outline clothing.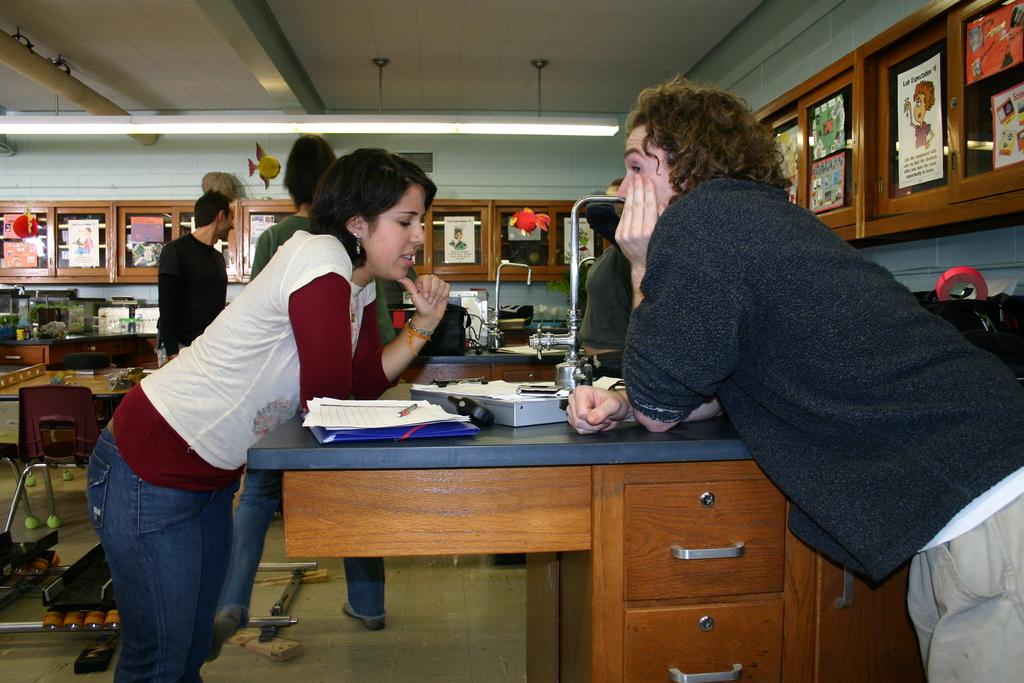
Outline: <bbox>219, 210, 385, 623</bbox>.
